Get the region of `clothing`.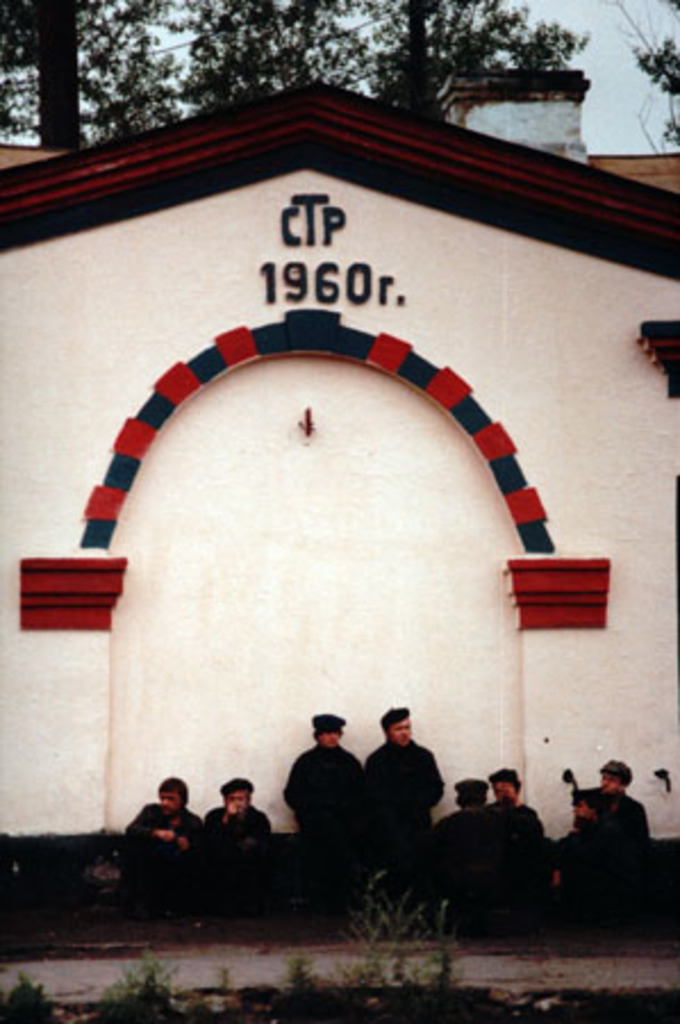
{"x1": 275, "y1": 721, "x2": 368, "y2": 876}.
